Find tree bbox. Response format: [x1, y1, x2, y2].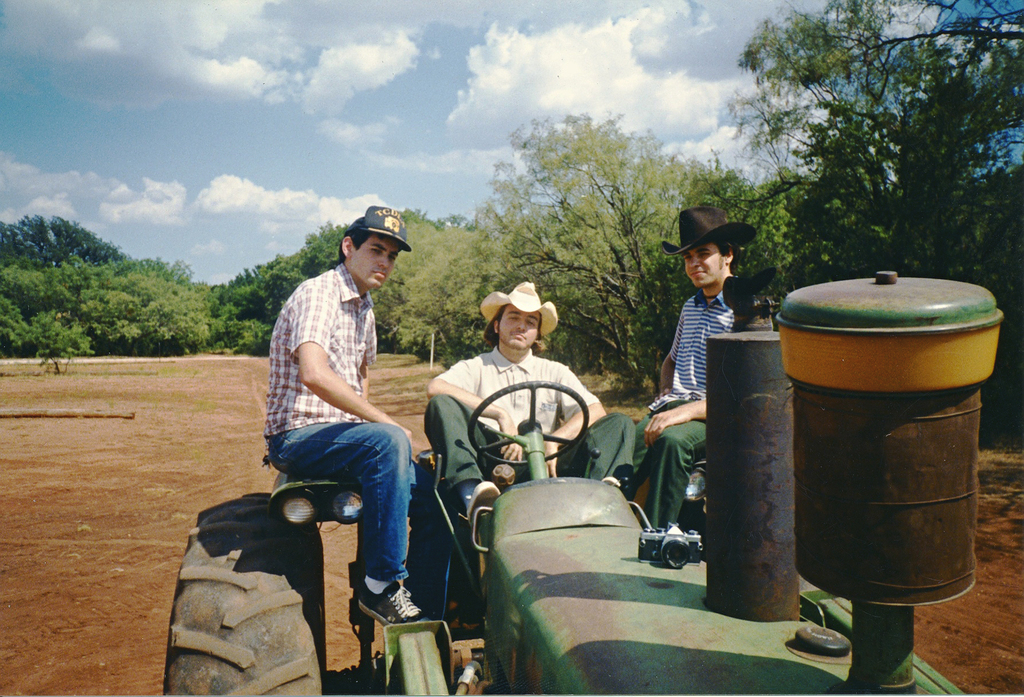
[367, 221, 467, 352].
